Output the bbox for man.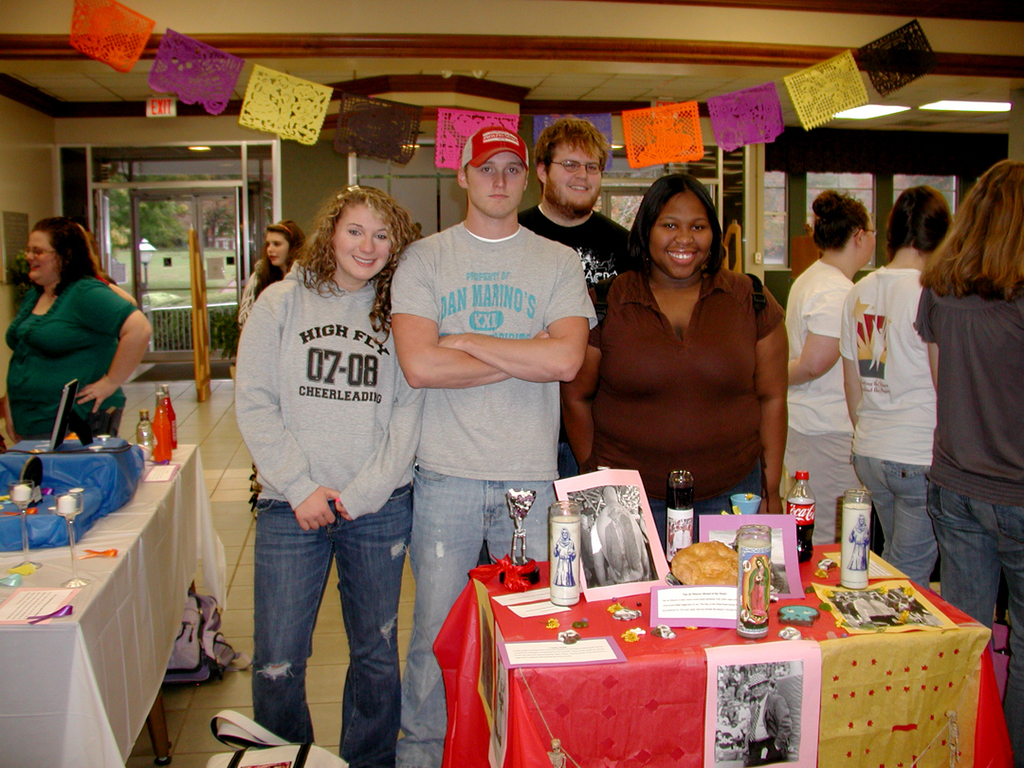
[514, 115, 630, 301].
